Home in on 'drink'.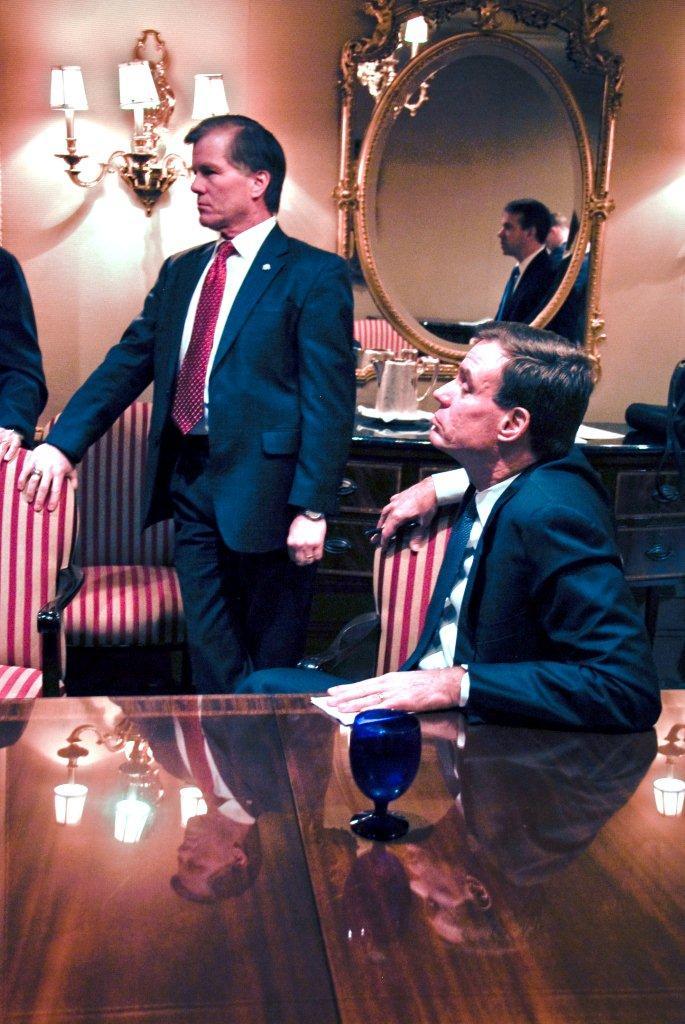
Homed in at [left=350, top=705, right=433, bottom=835].
